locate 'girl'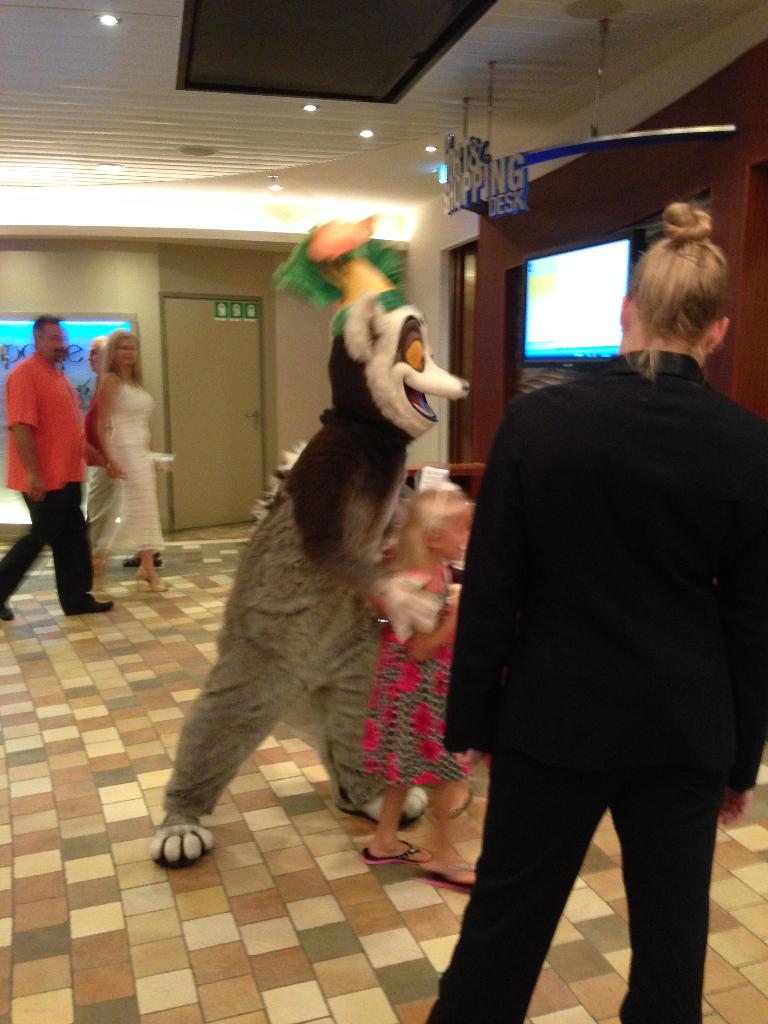
region(356, 483, 480, 892)
